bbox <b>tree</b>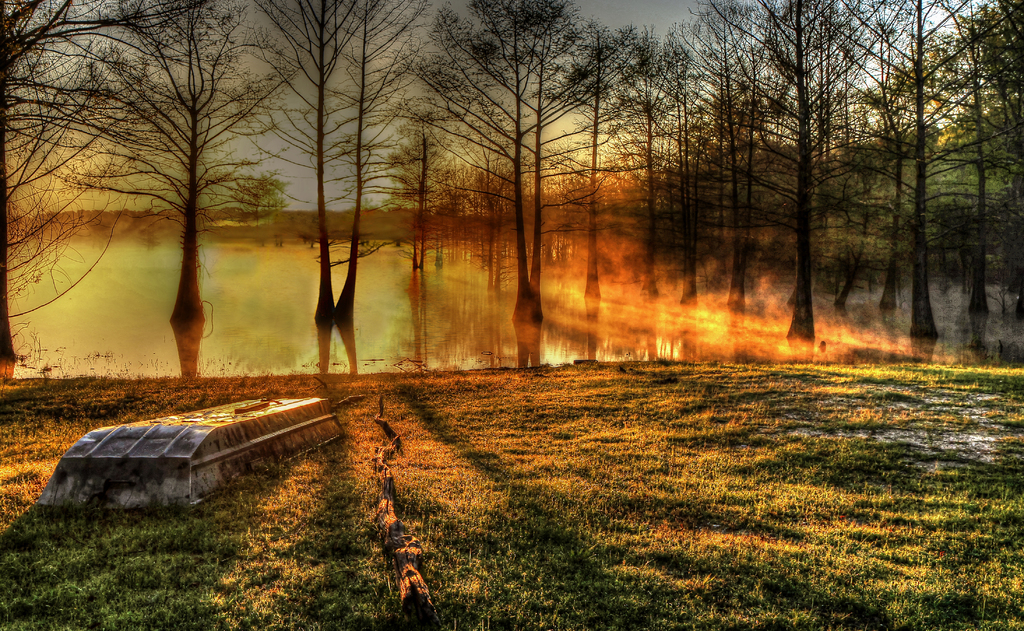
367, 107, 465, 263
